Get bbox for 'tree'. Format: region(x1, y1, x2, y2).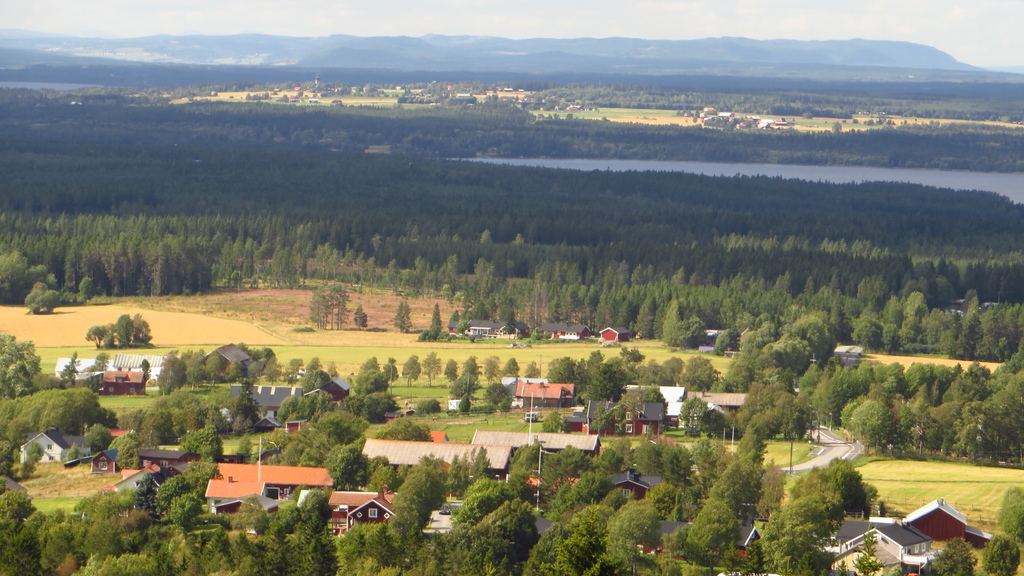
region(998, 477, 1023, 550).
